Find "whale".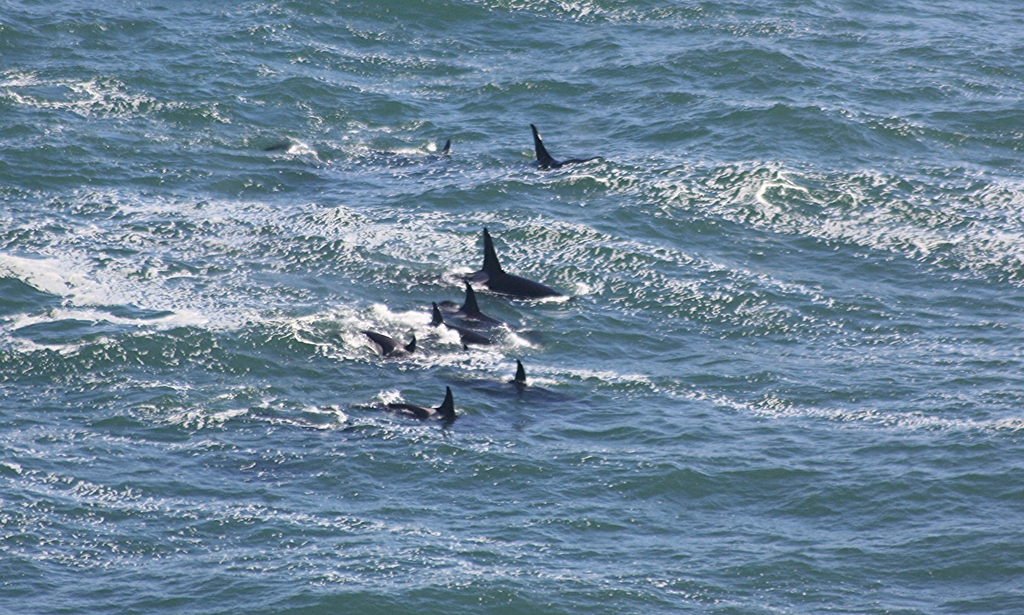
box=[356, 329, 434, 359].
